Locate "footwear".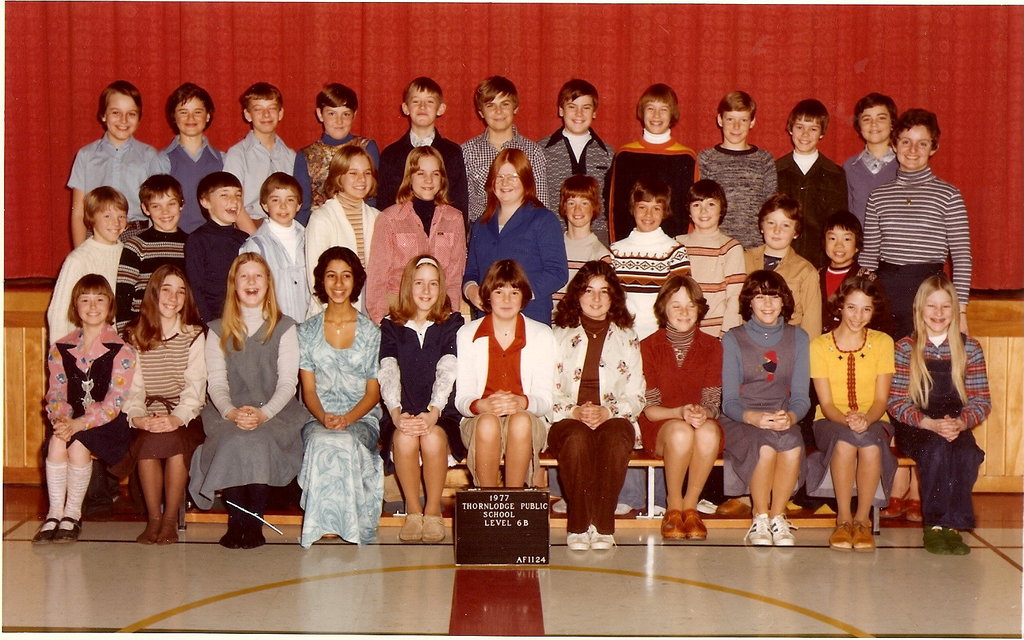
Bounding box: bbox=[152, 514, 182, 546].
